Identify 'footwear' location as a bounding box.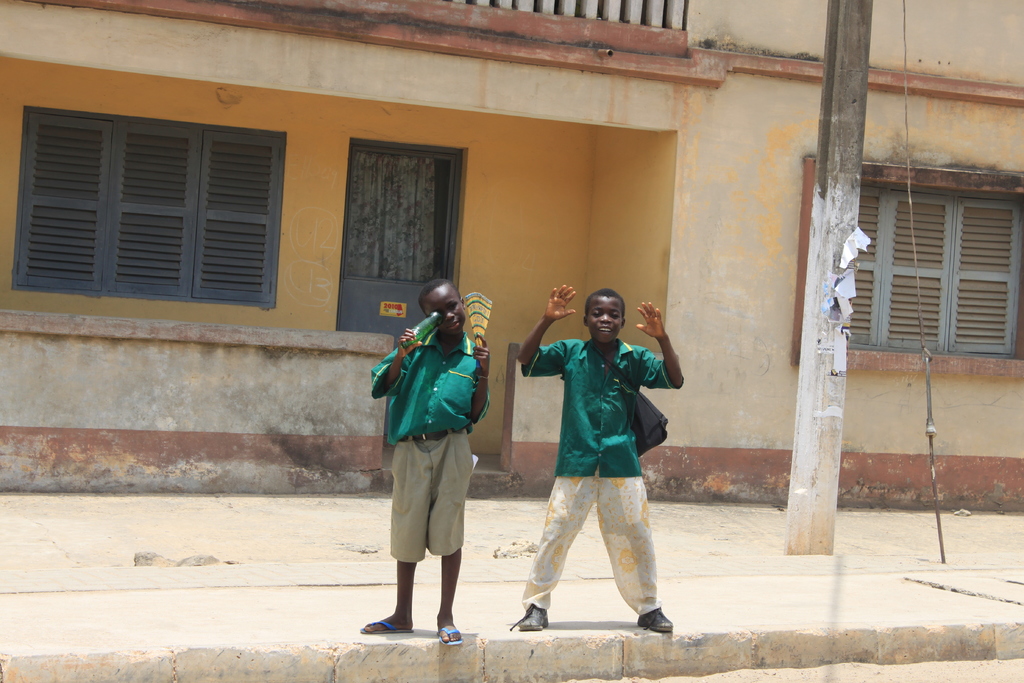
region(637, 602, 676, 632).
